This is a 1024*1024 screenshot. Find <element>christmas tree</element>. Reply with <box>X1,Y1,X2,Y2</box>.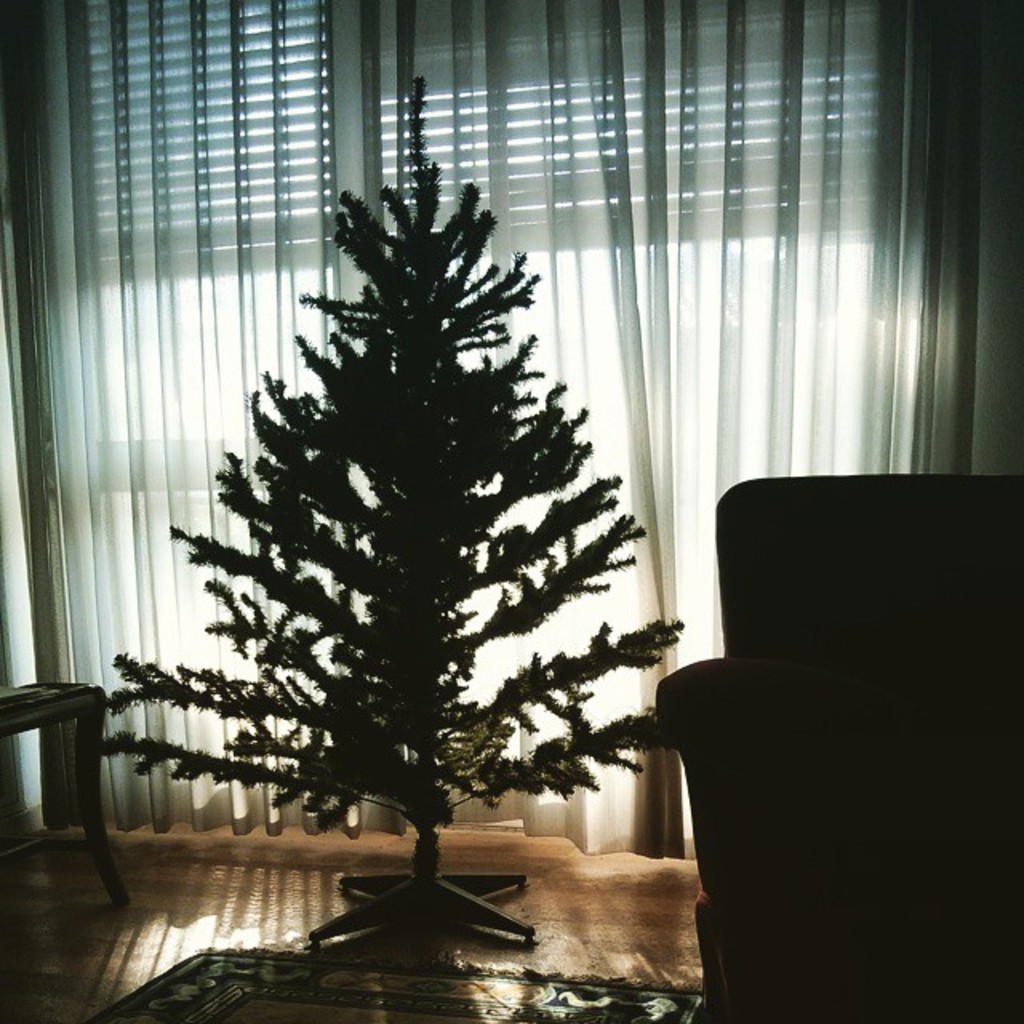
<box>98,74,693,946</box>.
